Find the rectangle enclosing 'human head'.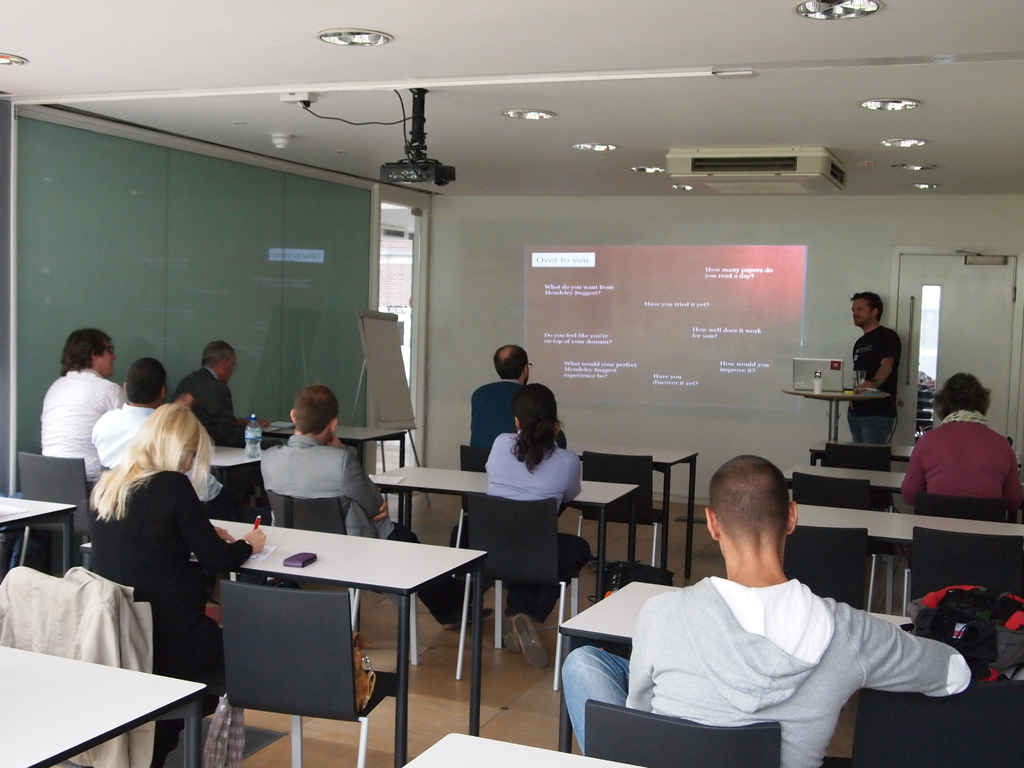
x1=287, y1=382, x2=340, y2=442.
